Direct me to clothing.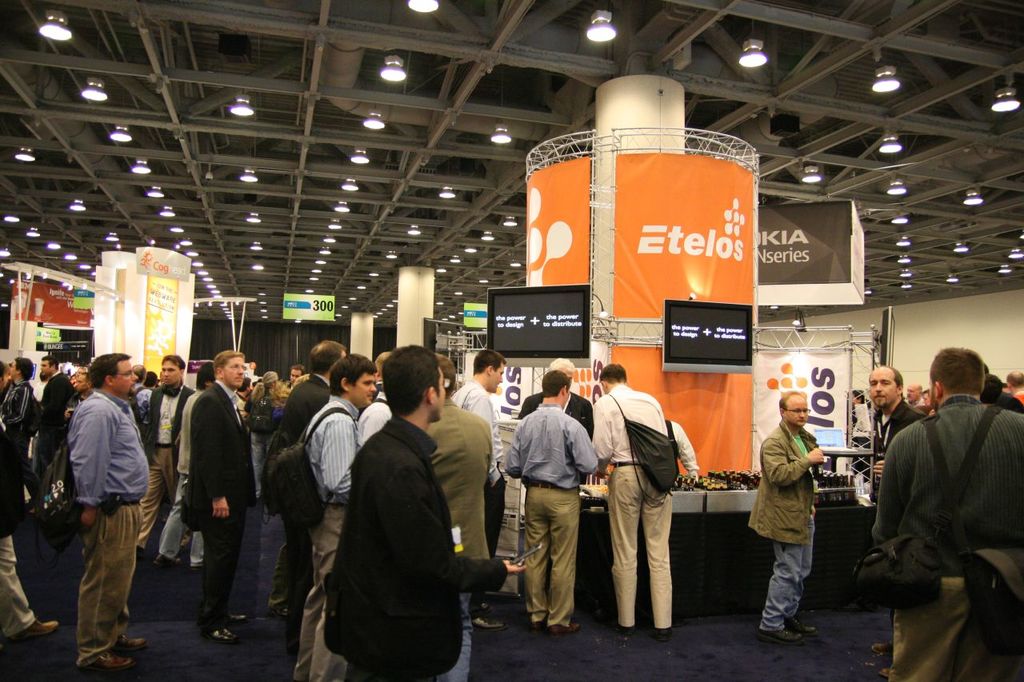
Direction: l=872, t=394, r=925, b=496.
